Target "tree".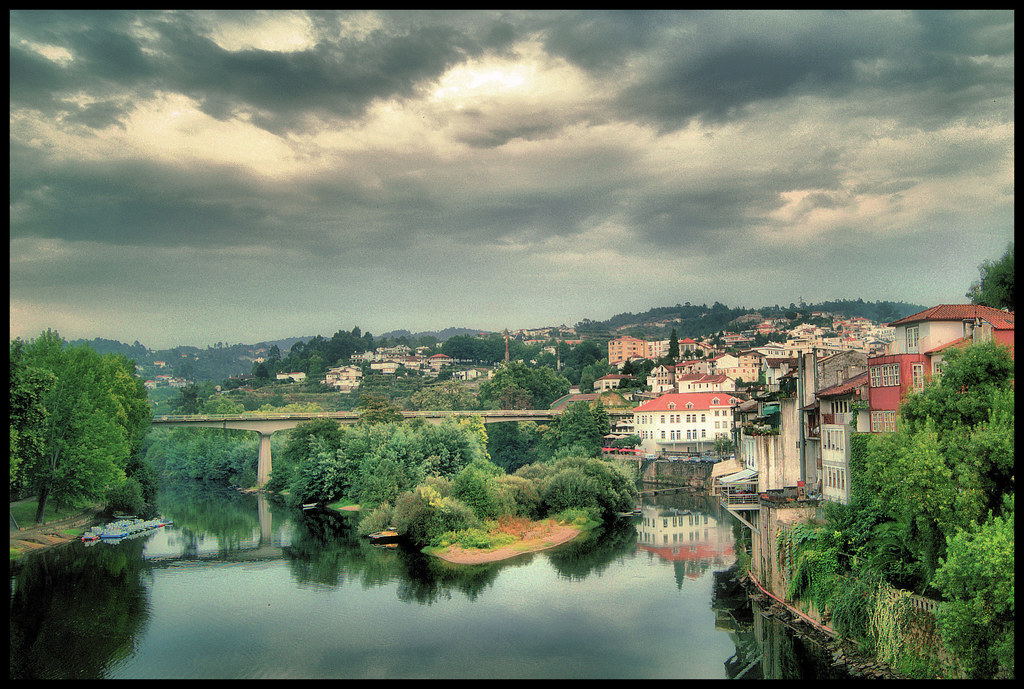
Target region: <bbox>637, 366, 641, 372</bbox>.
